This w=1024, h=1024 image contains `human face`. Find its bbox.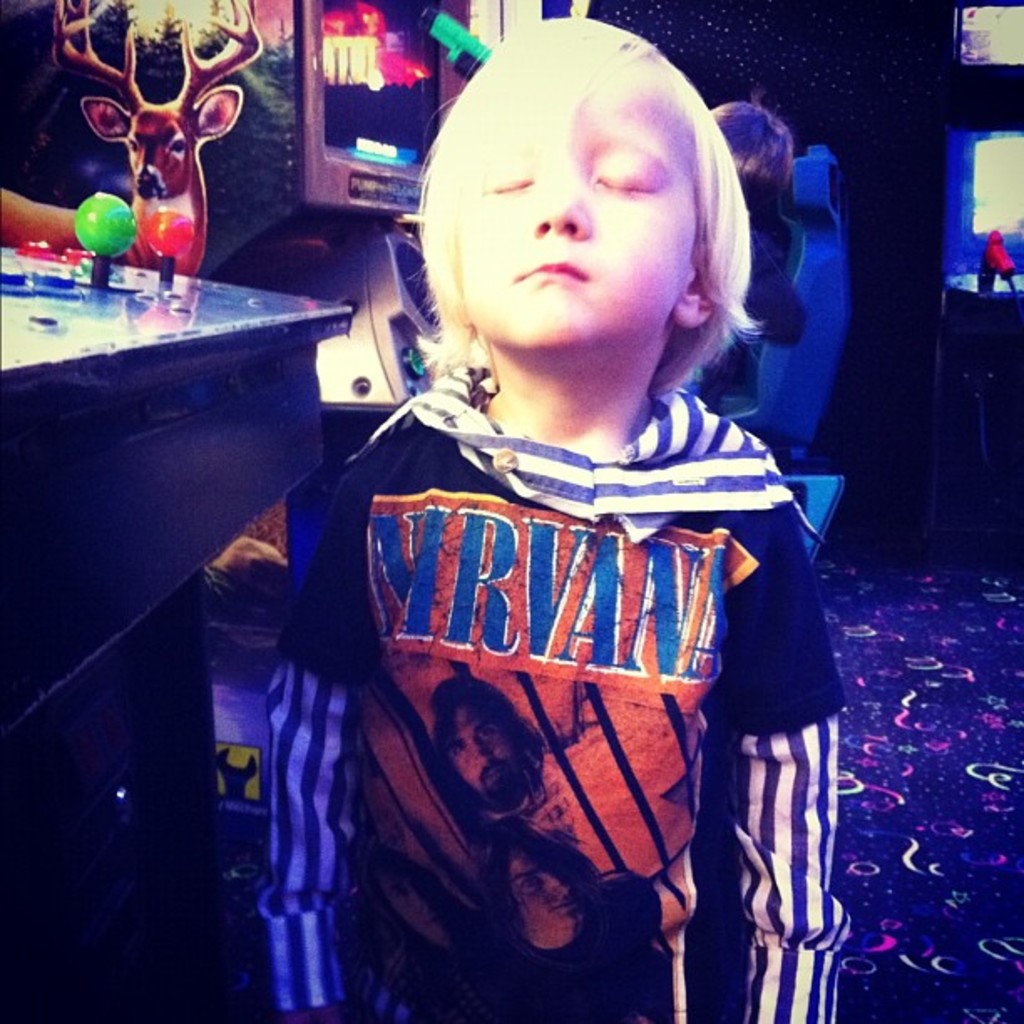
locate(468, 45, 708, 360).
